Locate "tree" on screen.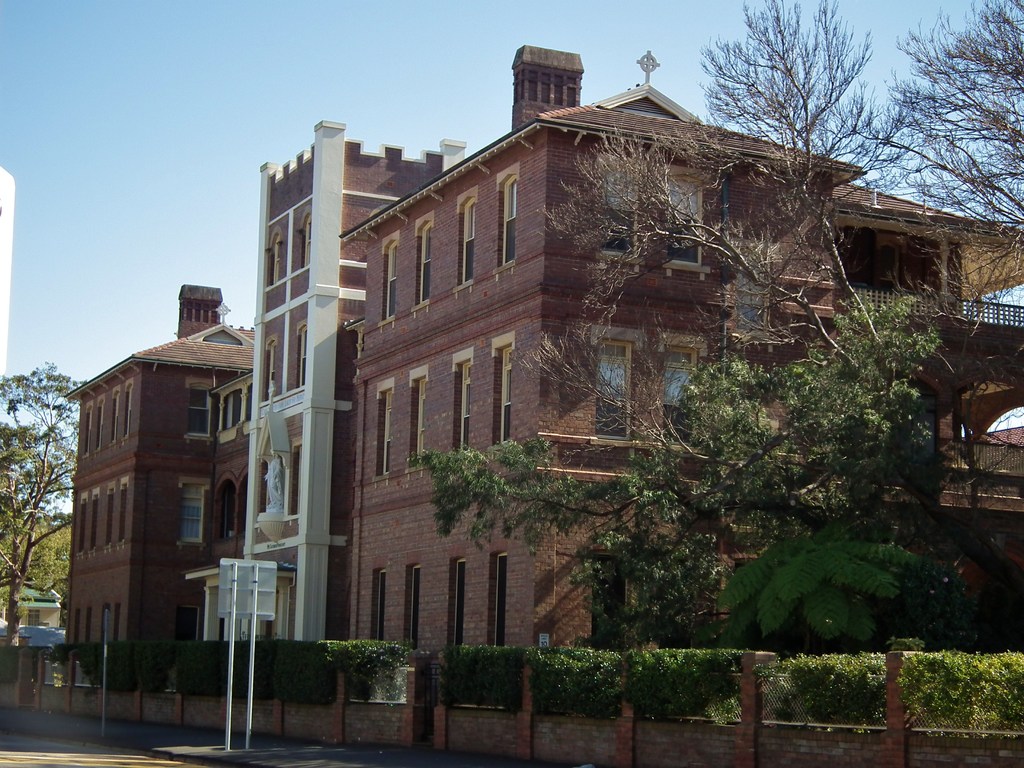
On screen at x1=526, y1=0, x2=1023, y2=648.
